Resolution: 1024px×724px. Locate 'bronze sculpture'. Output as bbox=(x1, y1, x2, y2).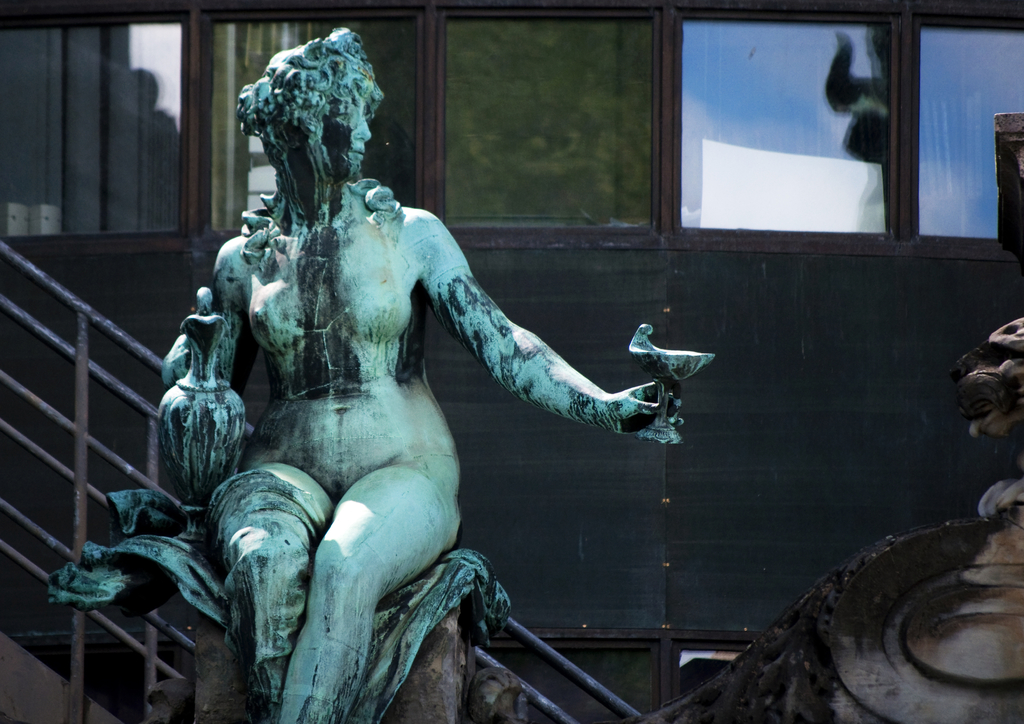
bbox=(43, 26, 715, 723).
